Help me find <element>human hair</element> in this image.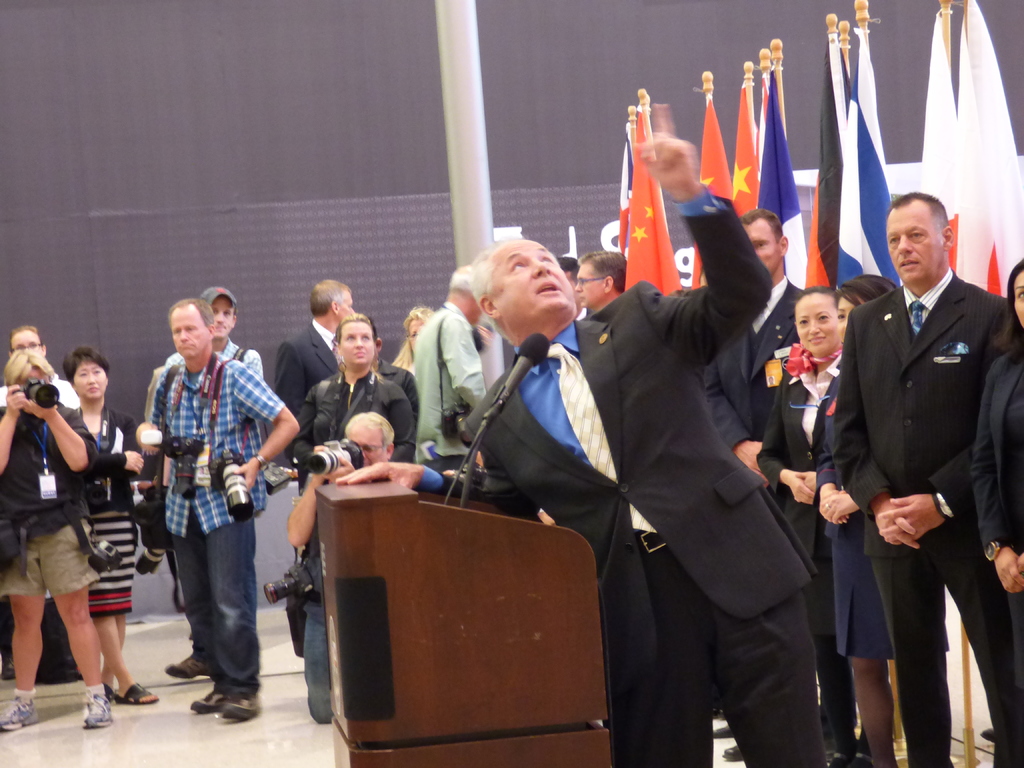
Found it: box=[991, 260, 1023, 353].
